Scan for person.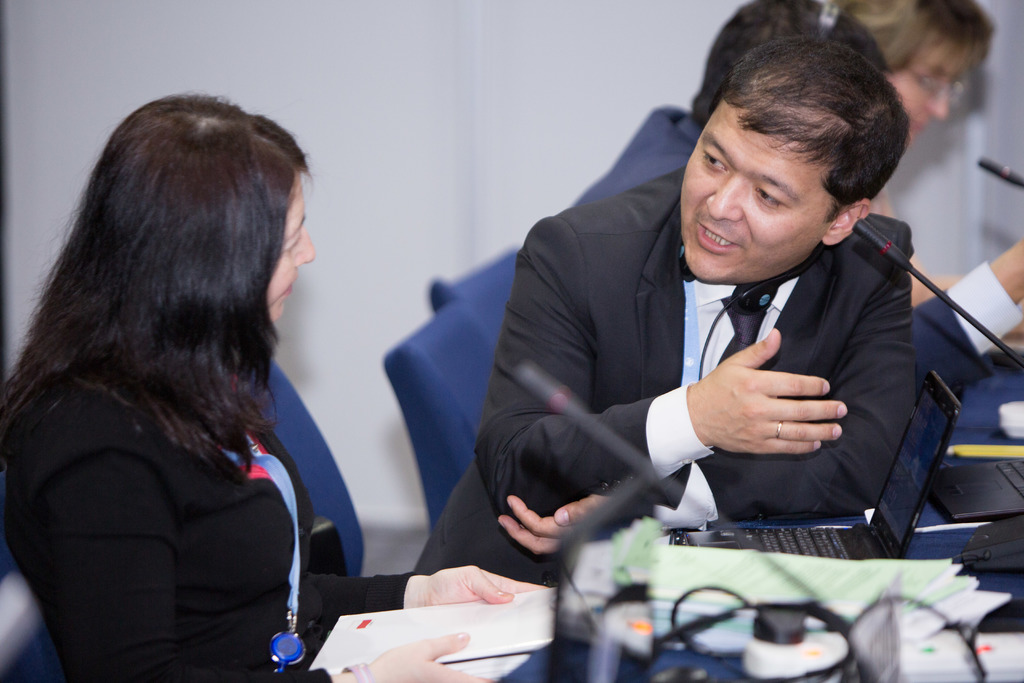
Scan result: x1=0 y1=94 x2=552 y2=682.
